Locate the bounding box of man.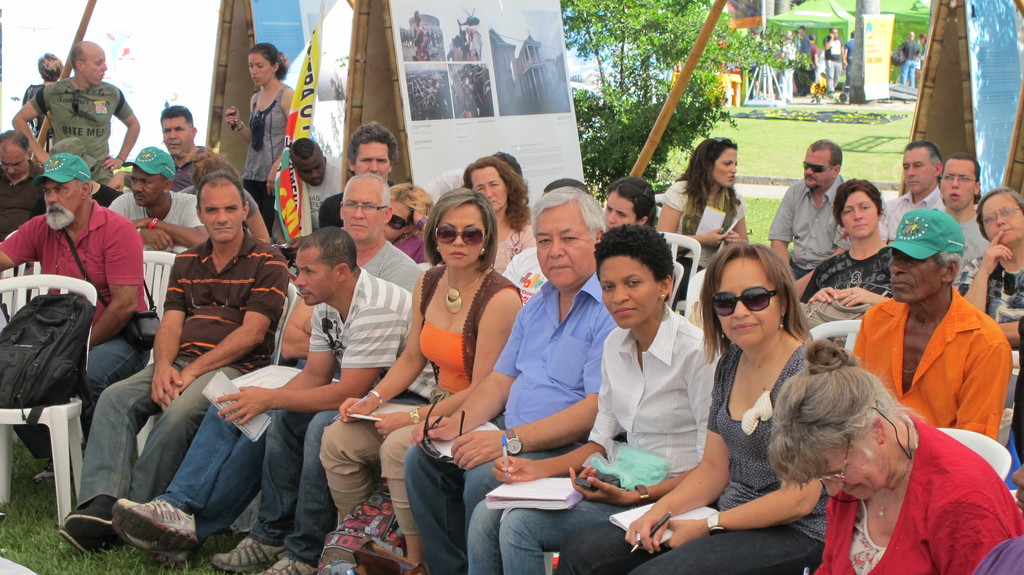
Bounding box: left=13, top=40, right=145, bottom=184.
